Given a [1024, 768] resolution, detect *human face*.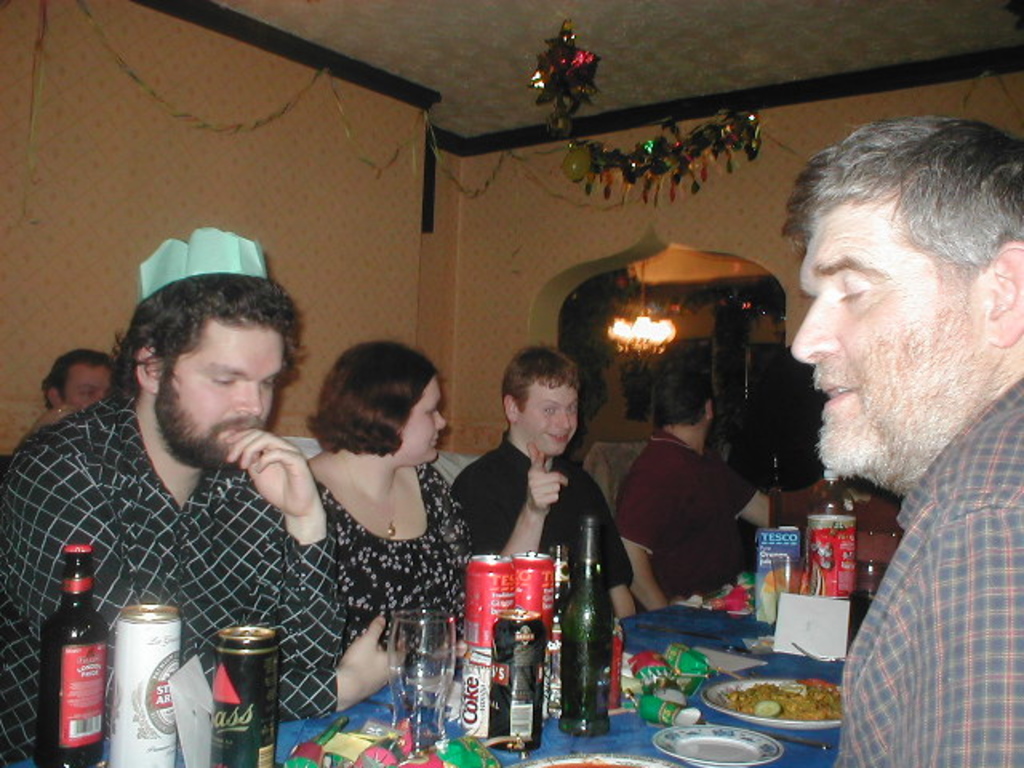
<region>61, 360, 112, 403</region>.
